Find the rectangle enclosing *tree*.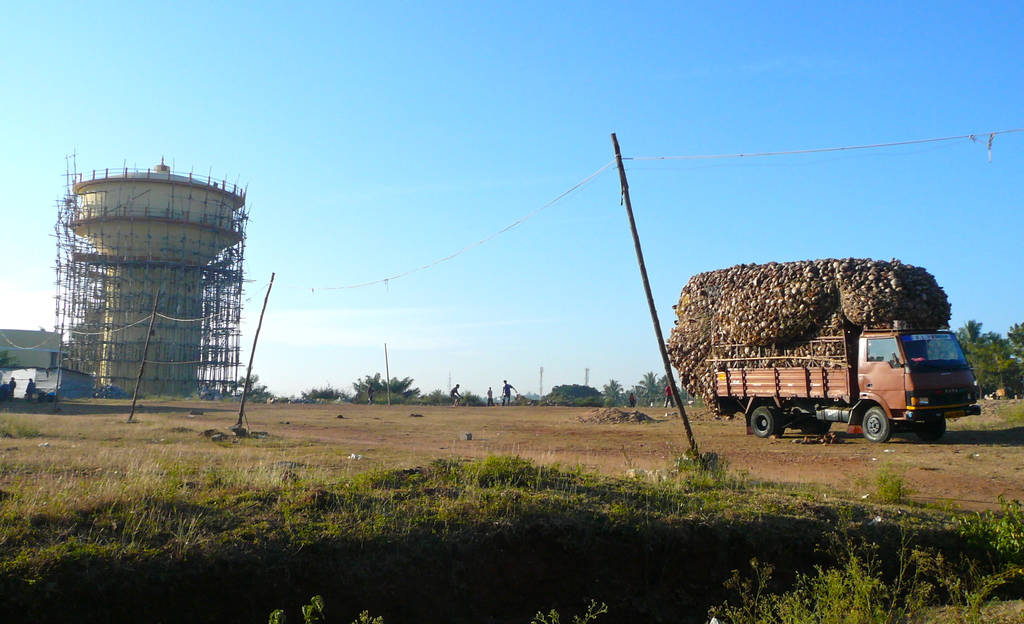
[0, 349, 19, 370].
